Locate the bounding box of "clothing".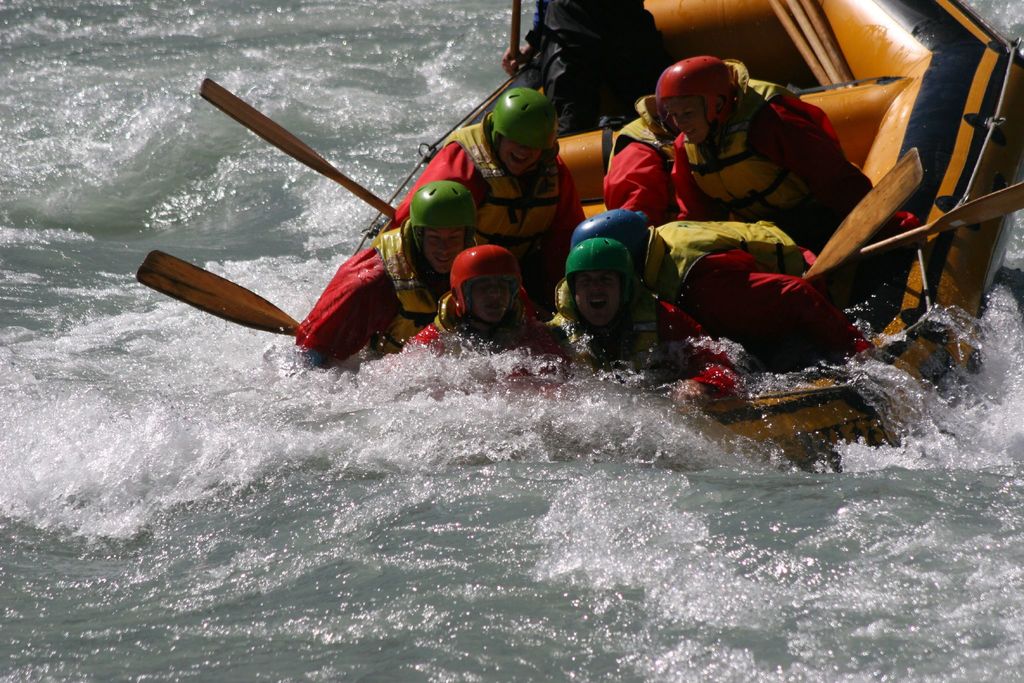
Bounding box: (left=640, top=214, right=874, bottom=366).
